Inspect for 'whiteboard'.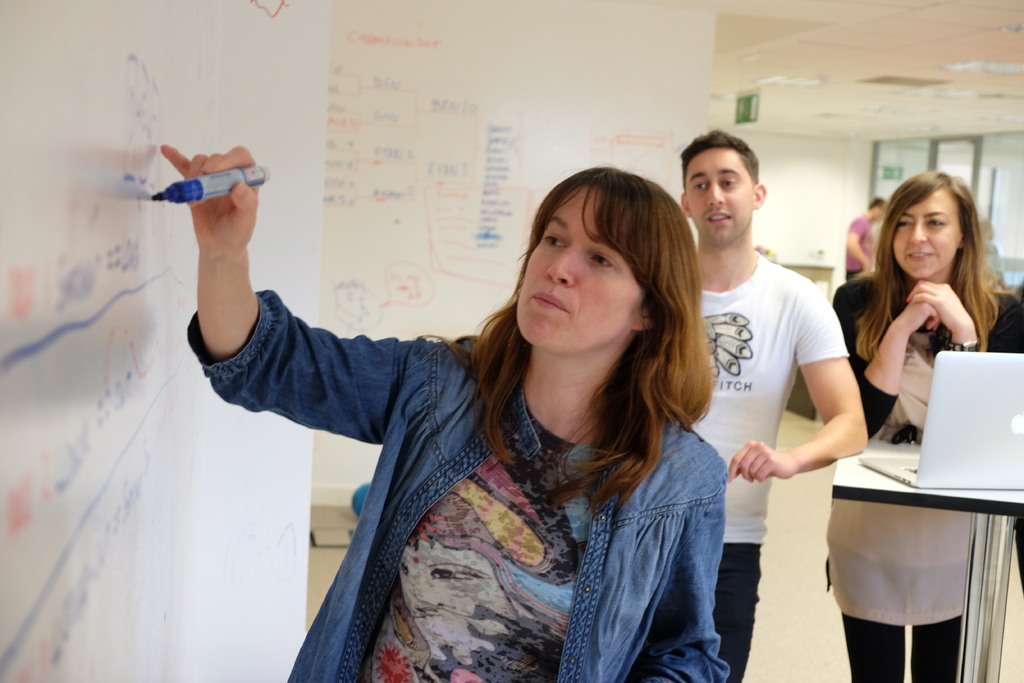
Inspection: <bbox>0, 0, 330, 677</bbox>.
